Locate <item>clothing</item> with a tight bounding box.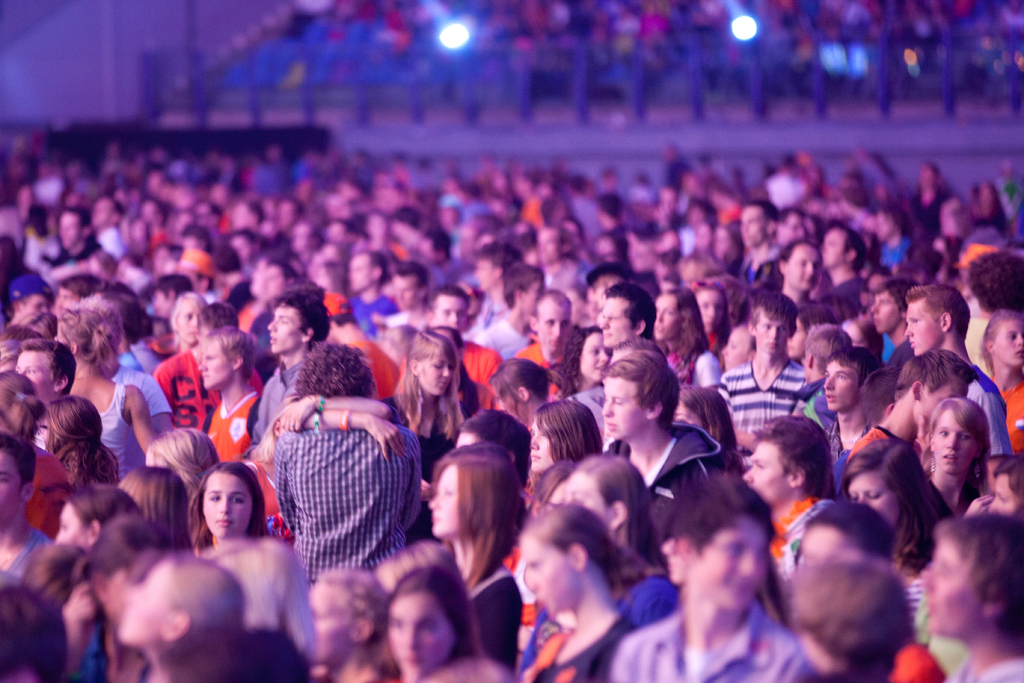
236, 342, 408, 613.
